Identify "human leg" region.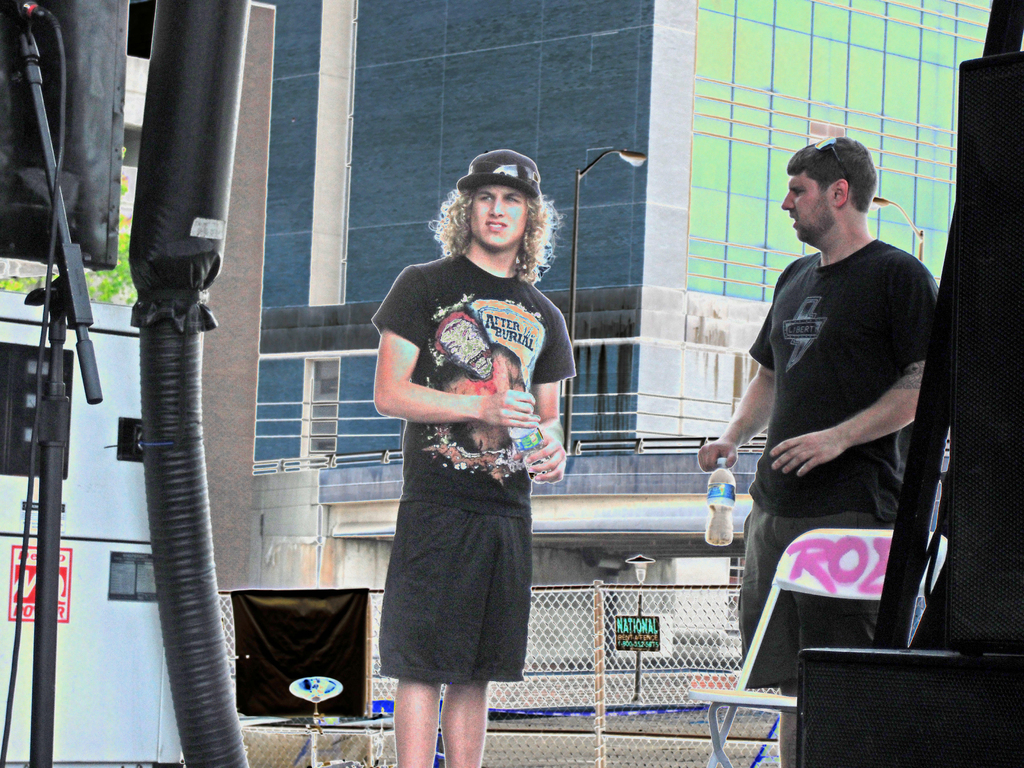
Region: bbox(442, 496, 530, 767).
